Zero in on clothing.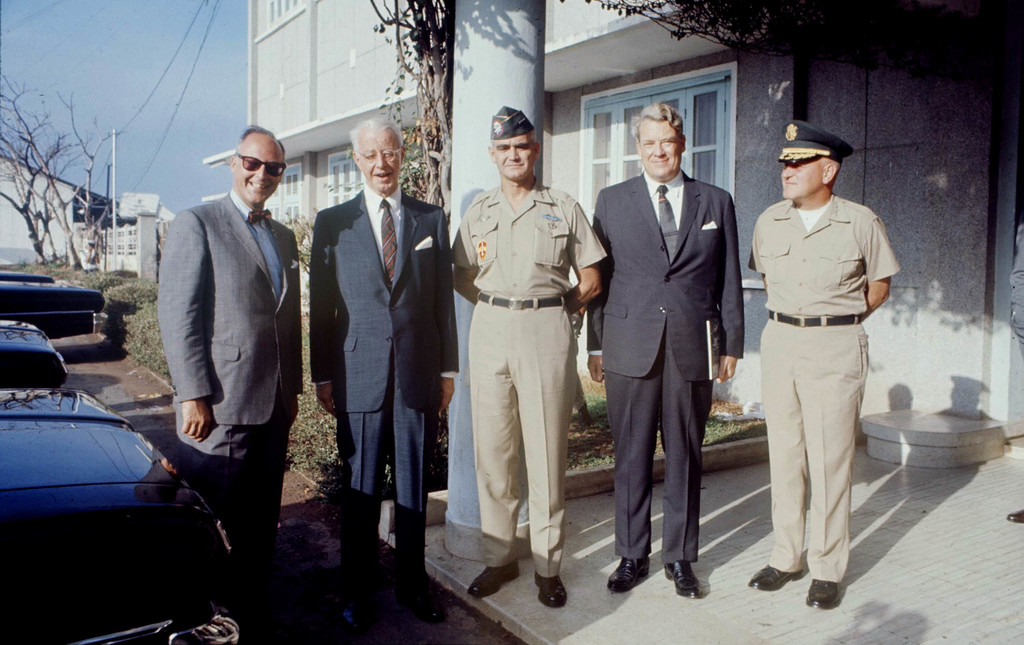
Zeroed in: 748,195,892,584.
